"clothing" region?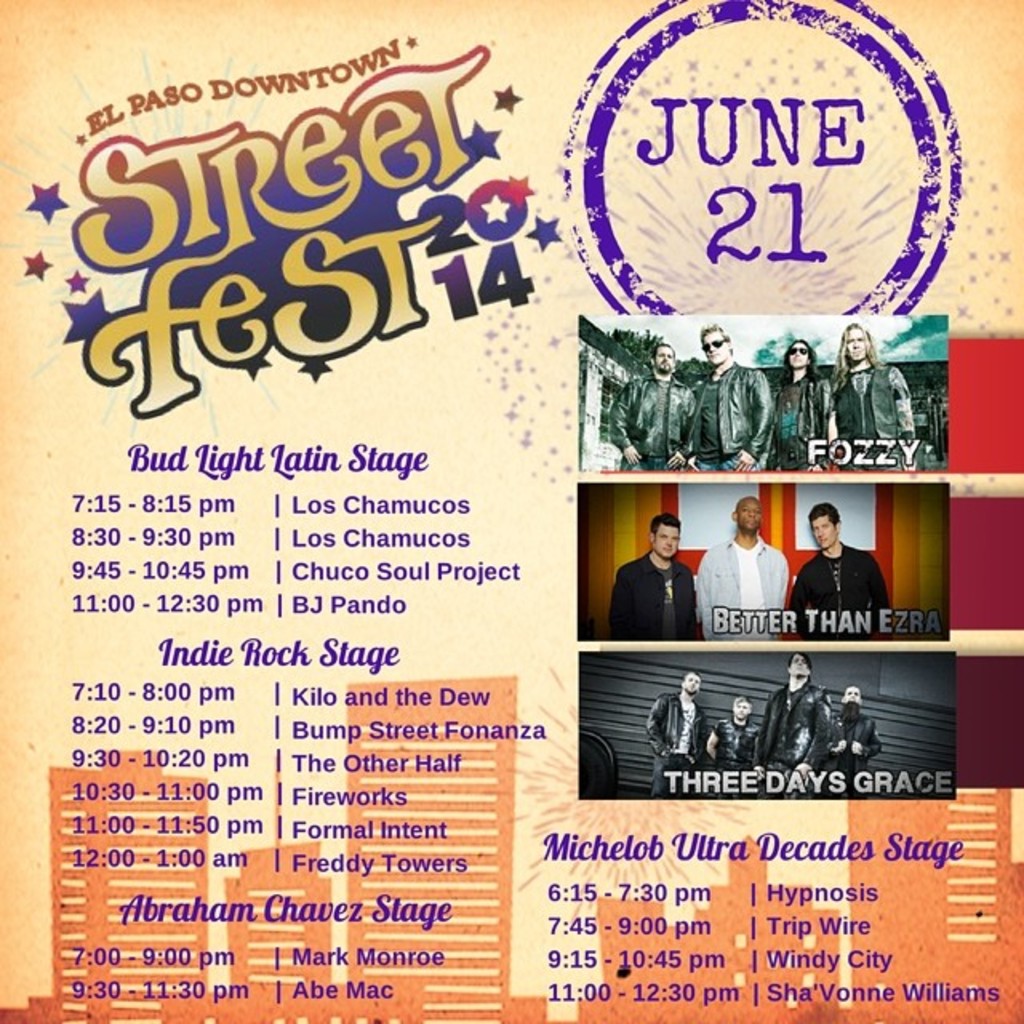
select_region(819, 709, 877, 779)
